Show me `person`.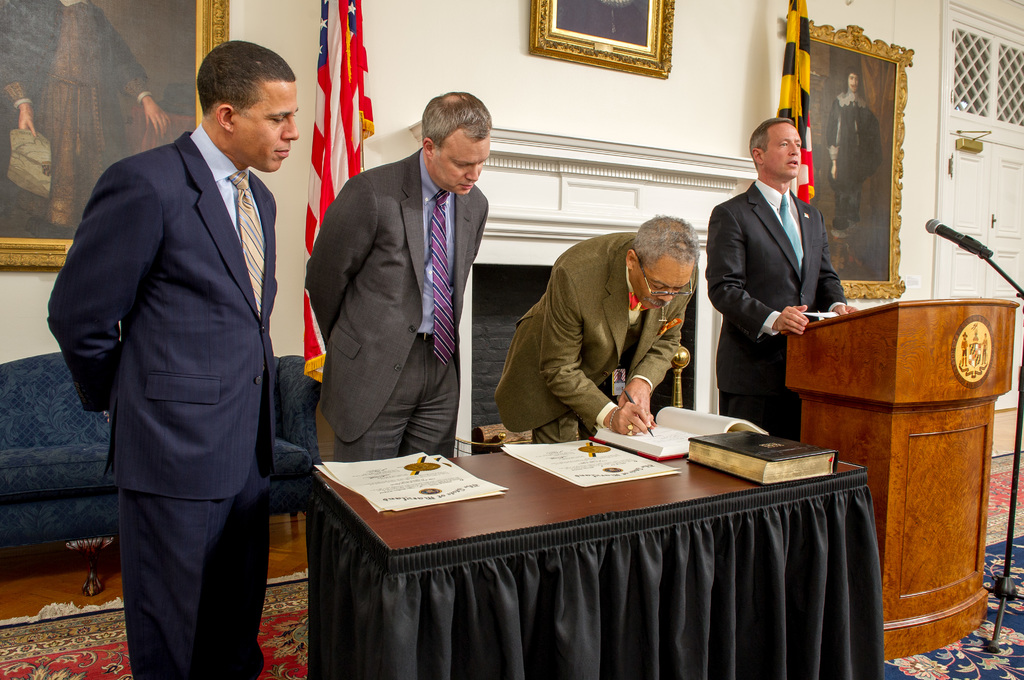
`person` is here: box(616, 373, 626, 384).
